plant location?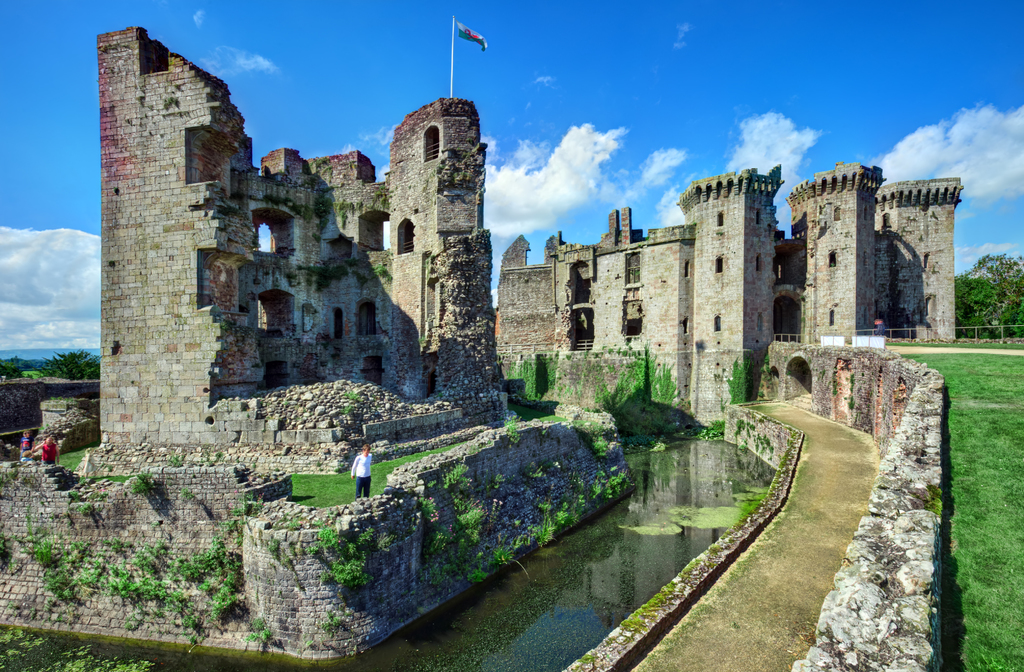
select_region(699, 415, 726, 438)
